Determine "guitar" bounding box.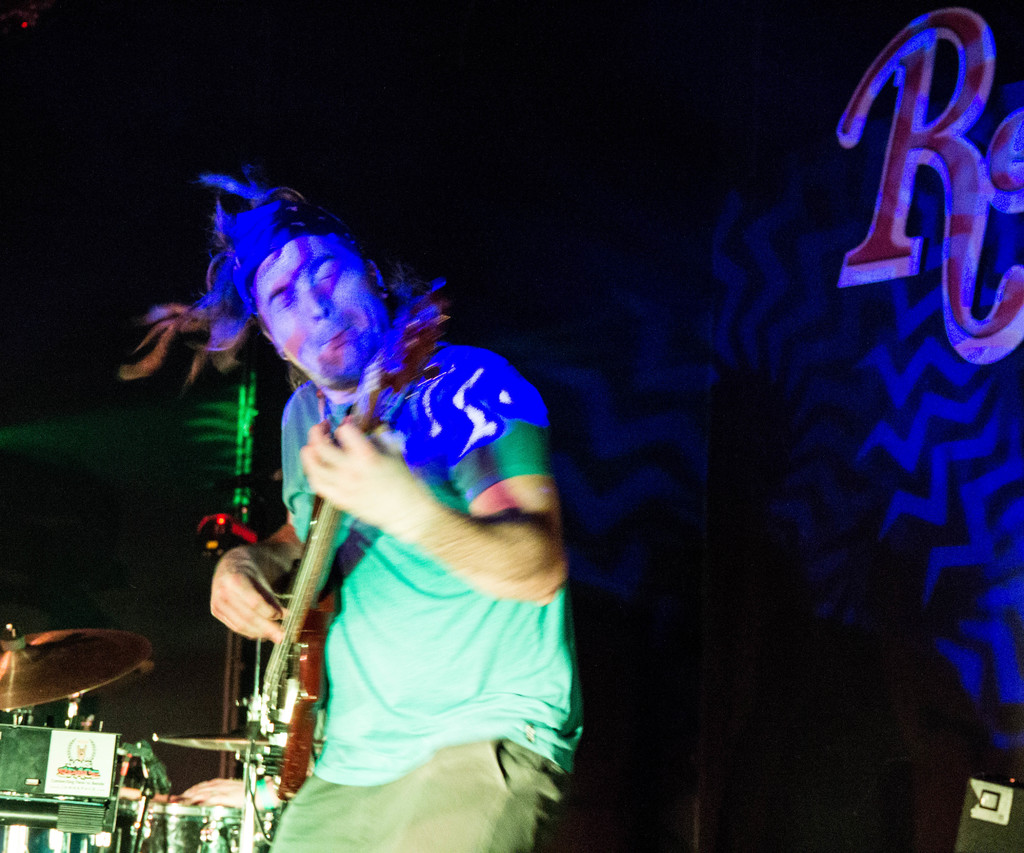
Determined: box=[174, 272, 515, 804].
